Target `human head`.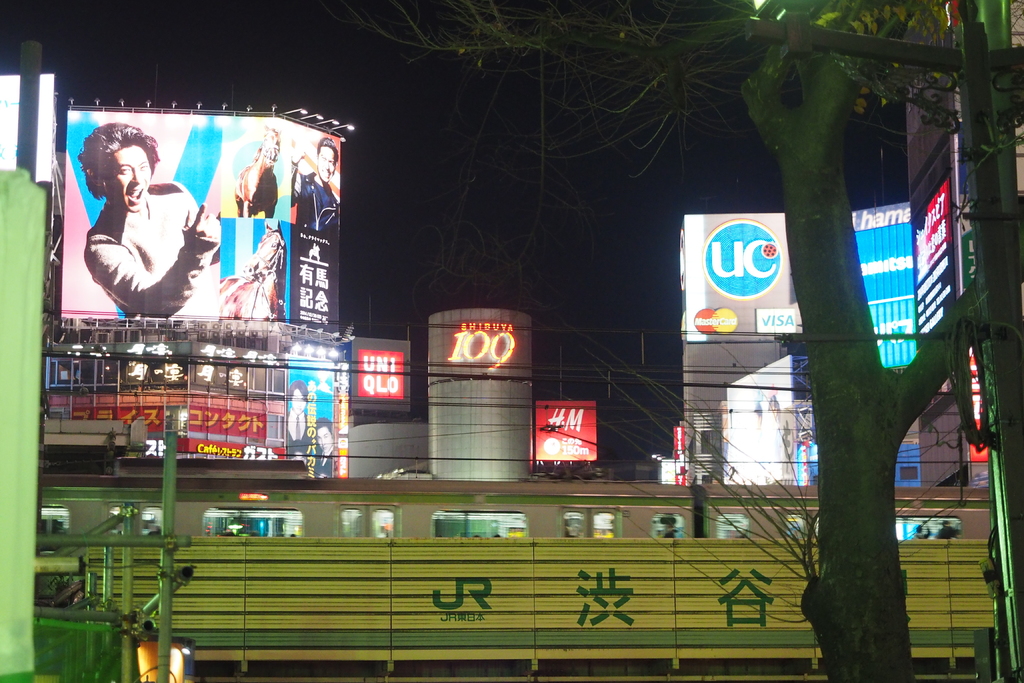
Target region: {"x1": 259, "y1": 124, "x2": 278, "y2": 165}.
